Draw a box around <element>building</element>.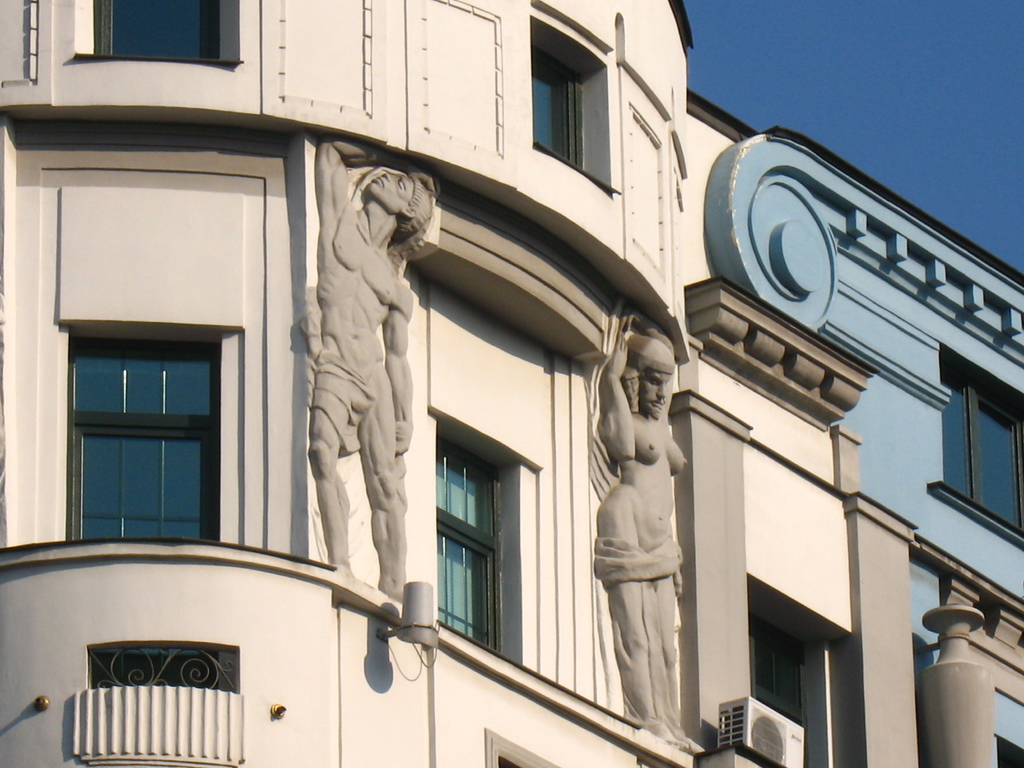
l=0, t=0, r=1023, b=767.
